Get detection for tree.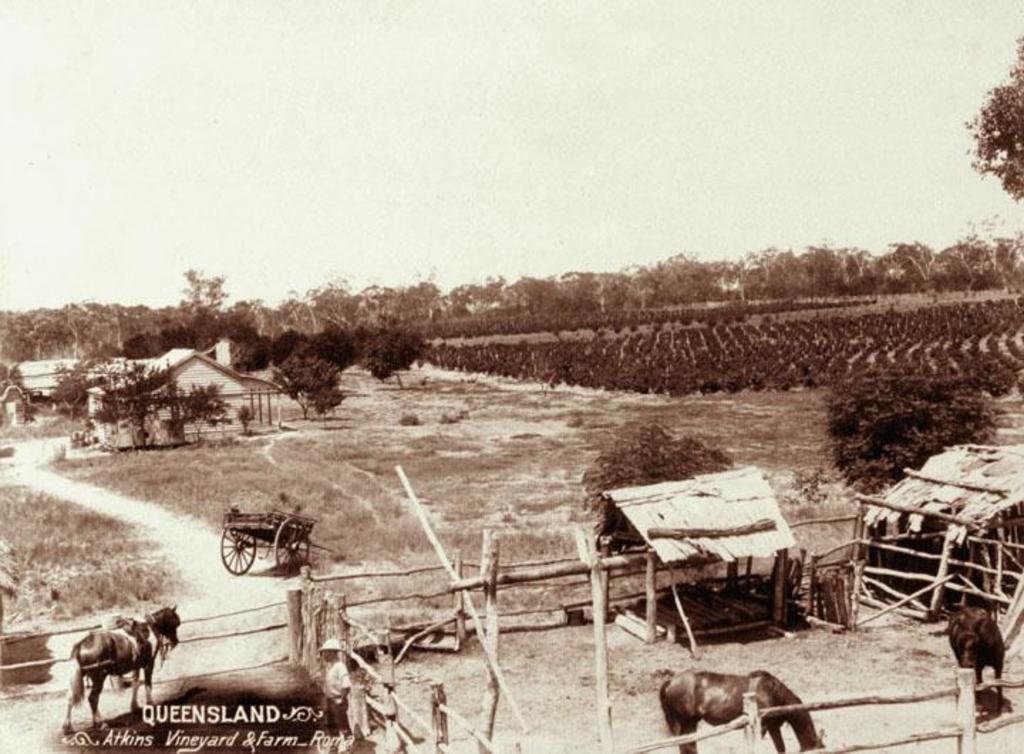
Detection: [x1=589, y1=428, x2=751, y2=548].
